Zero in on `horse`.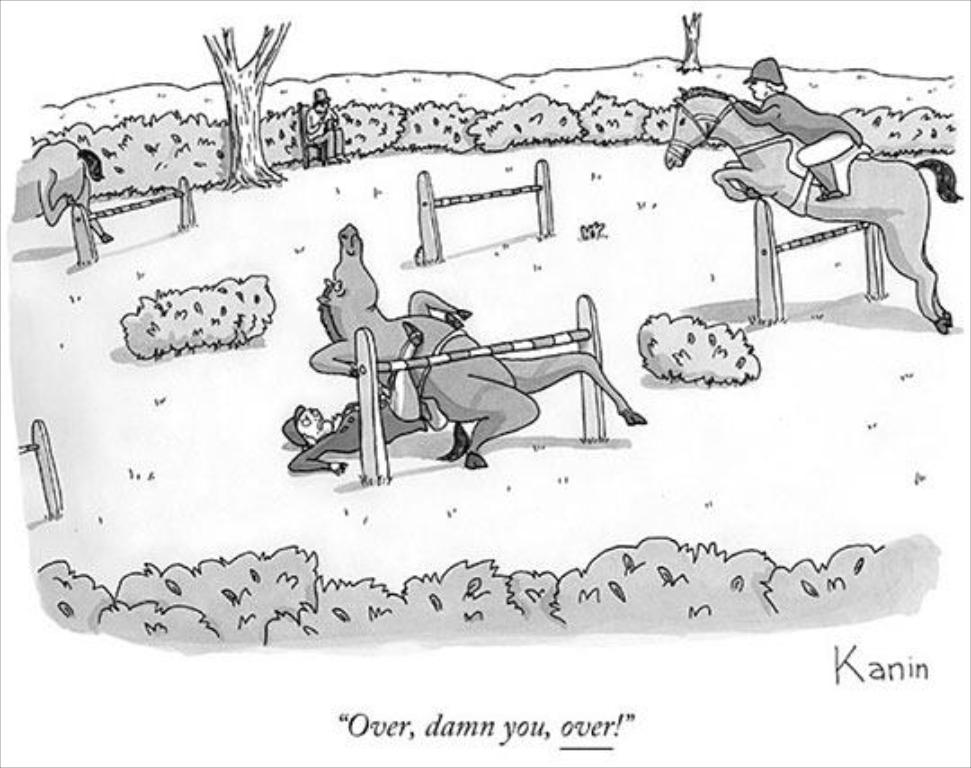
Zeroed in: select_region(311, 221, 647, 473).
